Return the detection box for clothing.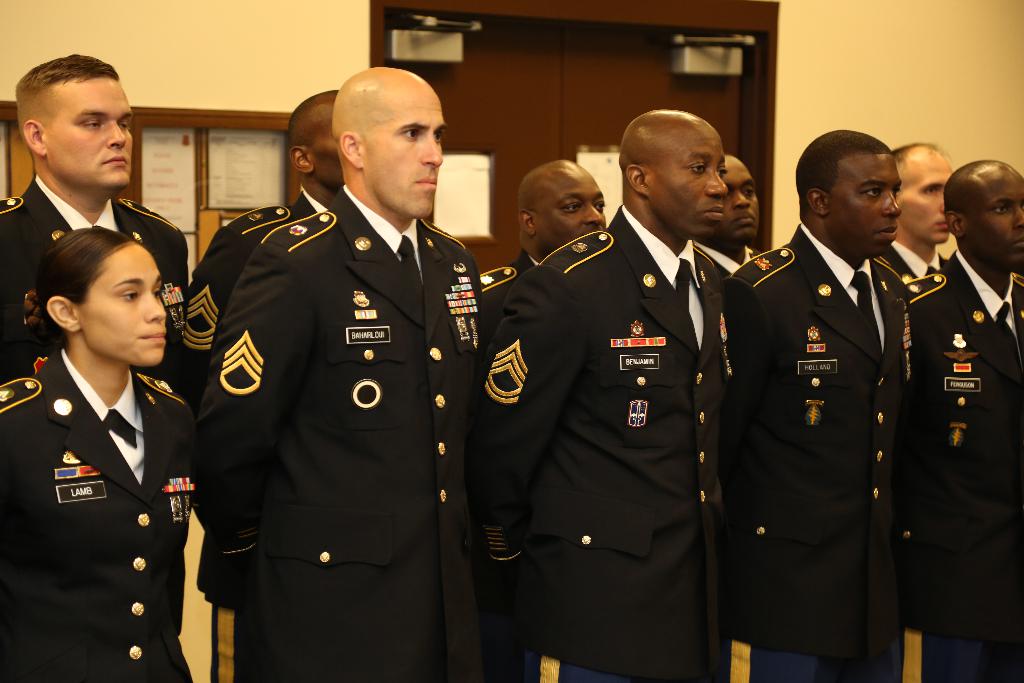
730, 218, 913, 677.
